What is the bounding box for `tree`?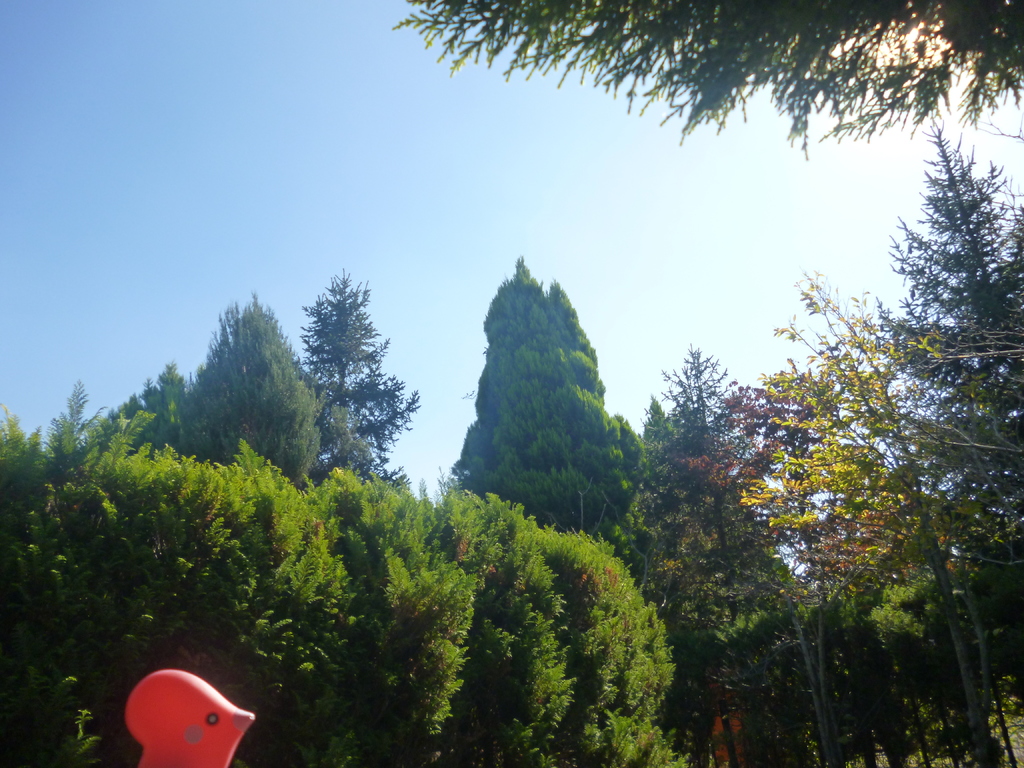
pyautogui.locateOnScreen(449, 250, 653, 545).
